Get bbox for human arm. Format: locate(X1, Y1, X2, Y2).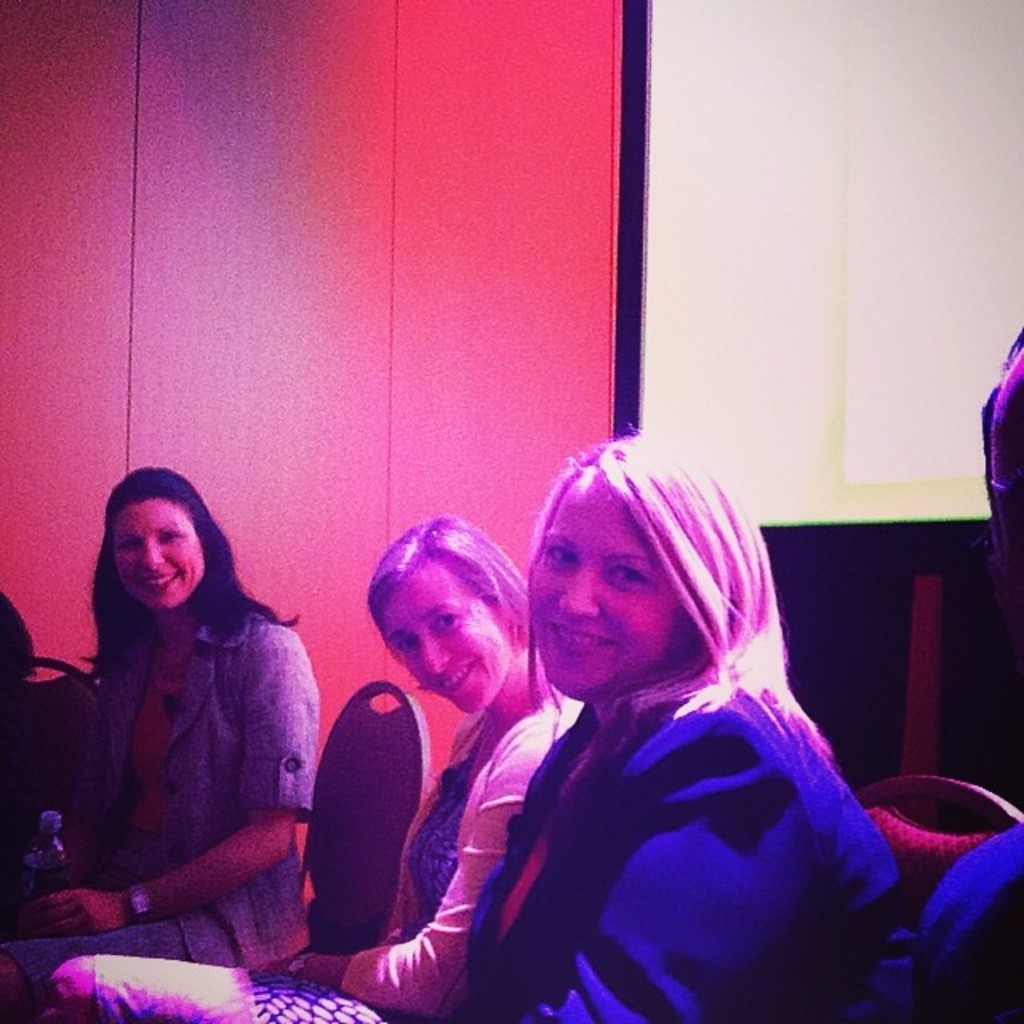
locate(22, 626, 314, 938).
